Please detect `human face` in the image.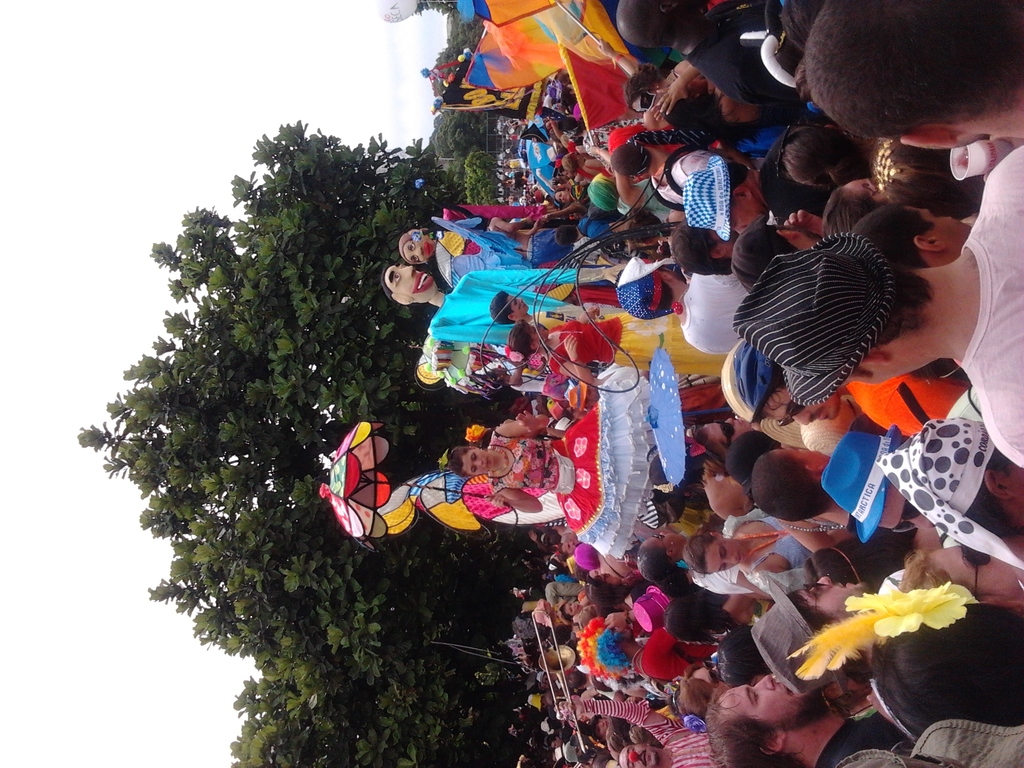
<box>398,233,434,262</box>.
